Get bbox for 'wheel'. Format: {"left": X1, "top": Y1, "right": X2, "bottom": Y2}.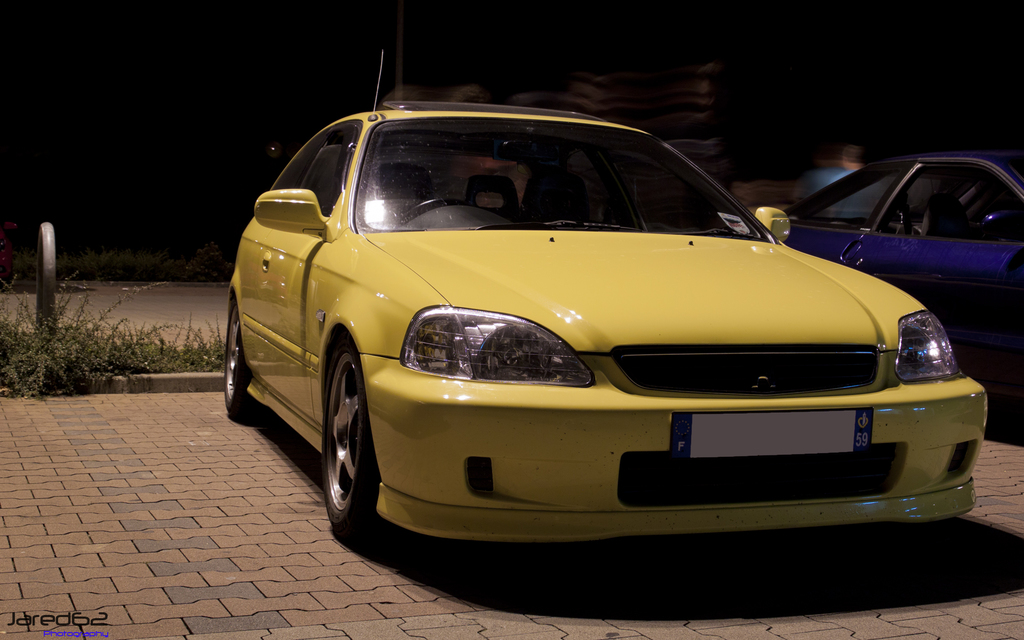
{"left": 394, "top": 199, "right": 474, "bottom": 232}.
